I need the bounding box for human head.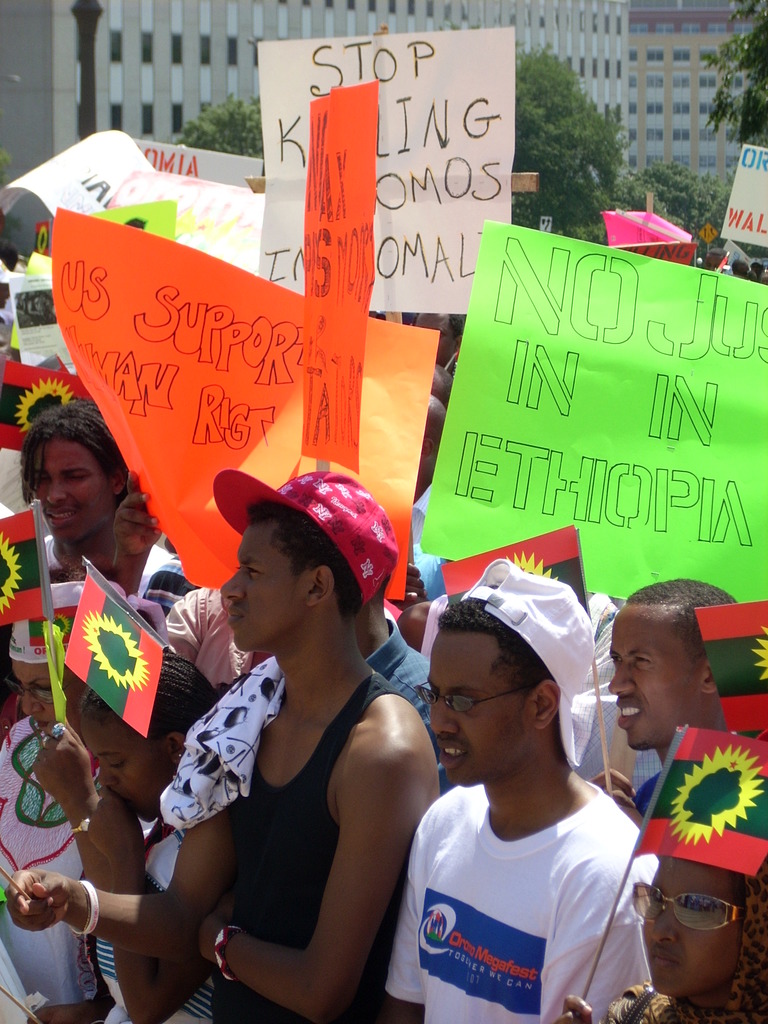
Here it is: x1=706, y1=250, x2=723, y2=267.
